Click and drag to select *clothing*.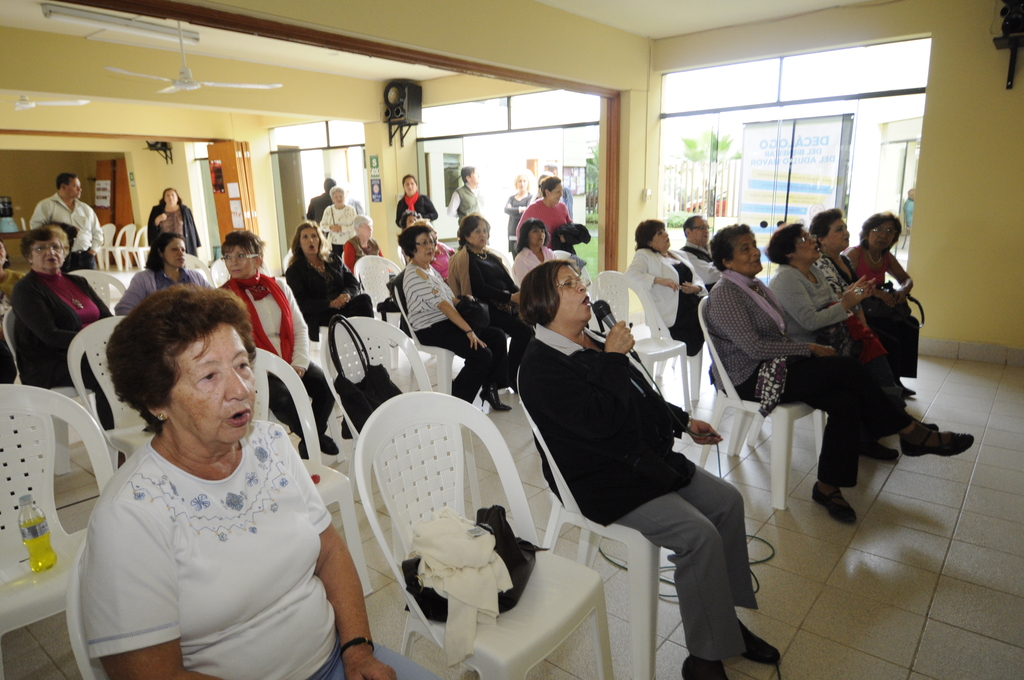
Selection: Rect(823, 248, 922, 385).
